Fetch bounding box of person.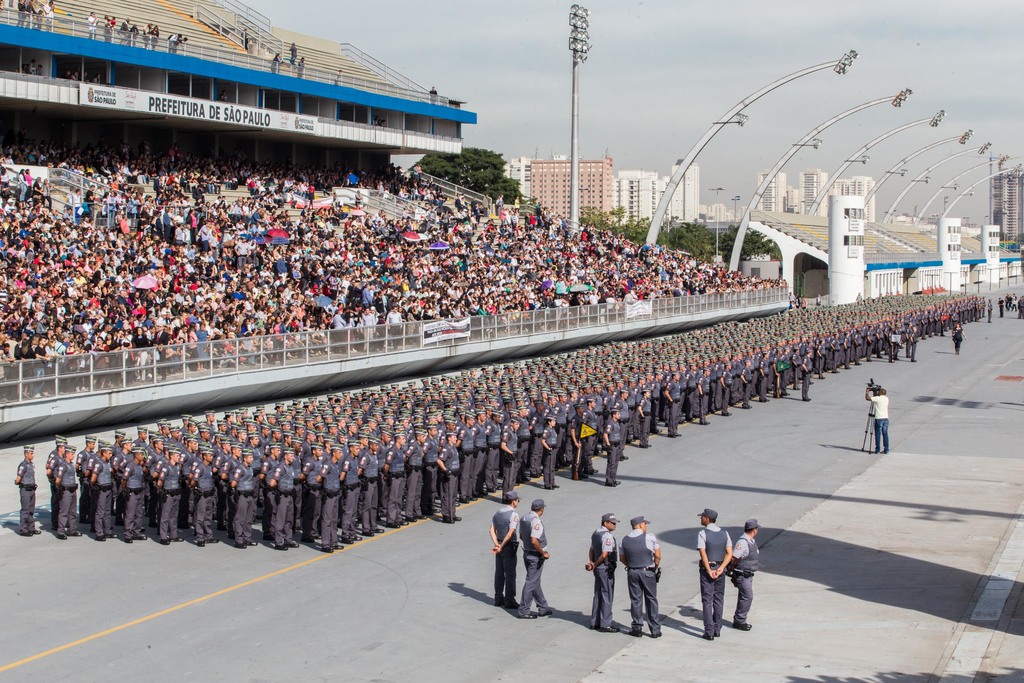
Bbox: x1=602, y1=509, x2=664, y2=639.
